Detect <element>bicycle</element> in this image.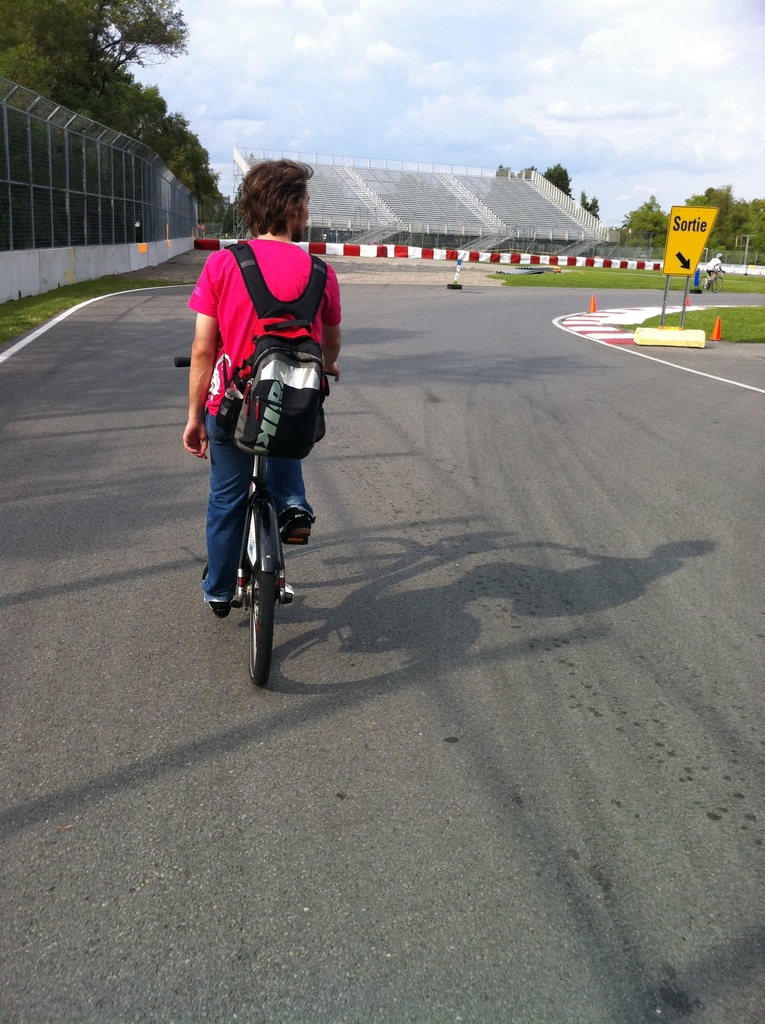
Detection: {"x1": 697, "y1": 269, "x2": 723, "y2": 292}.
